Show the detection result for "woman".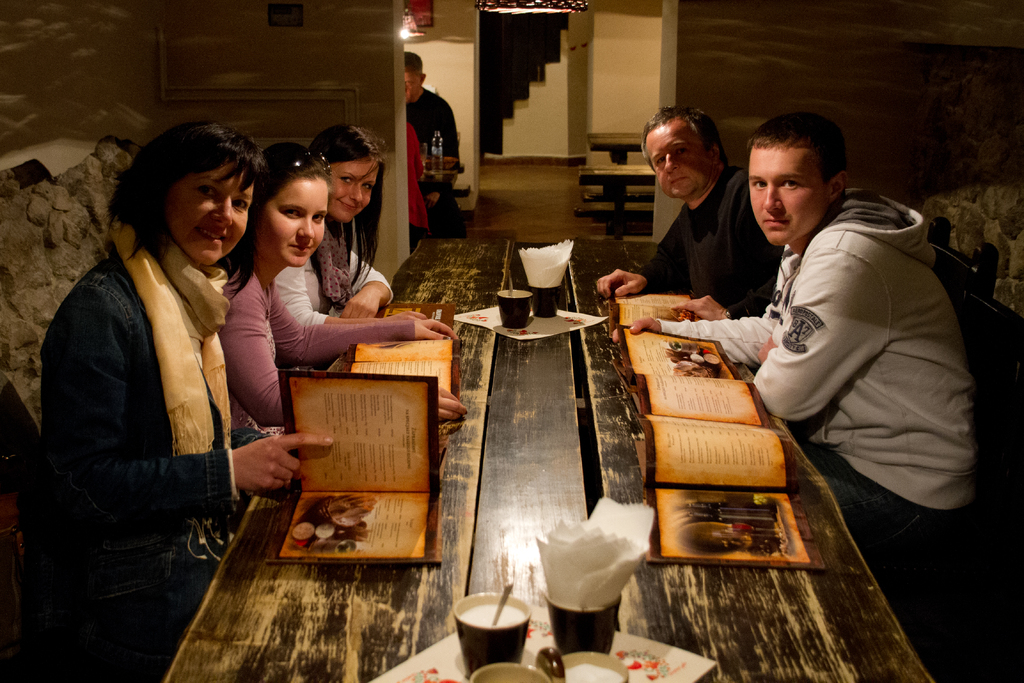
221:136:456:457.
